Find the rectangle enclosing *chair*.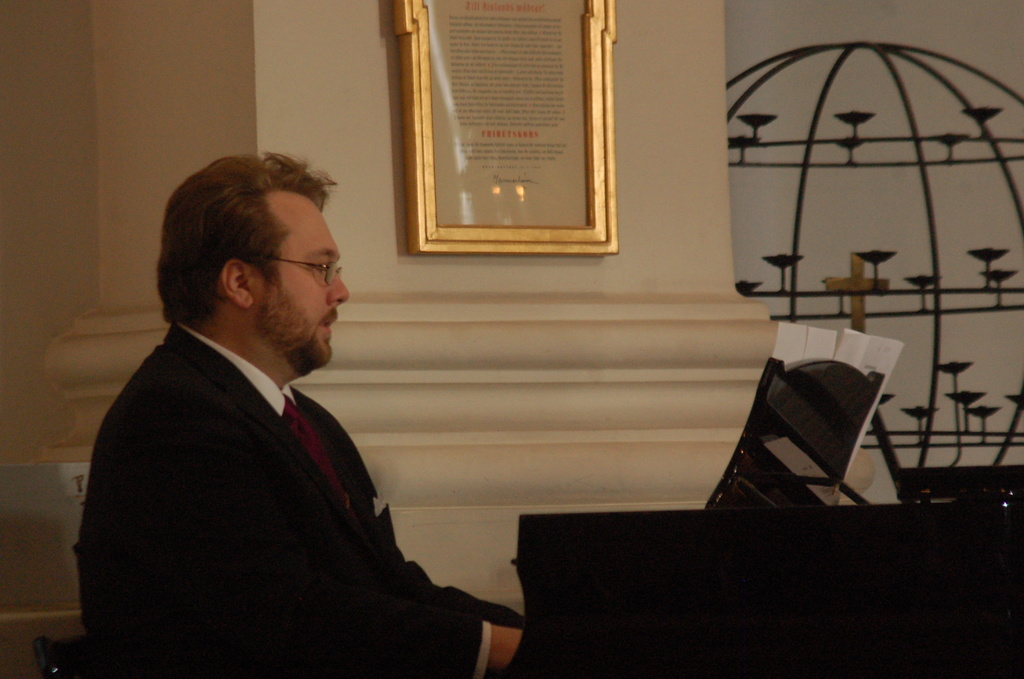
<box>700,352,889,513</box>.
